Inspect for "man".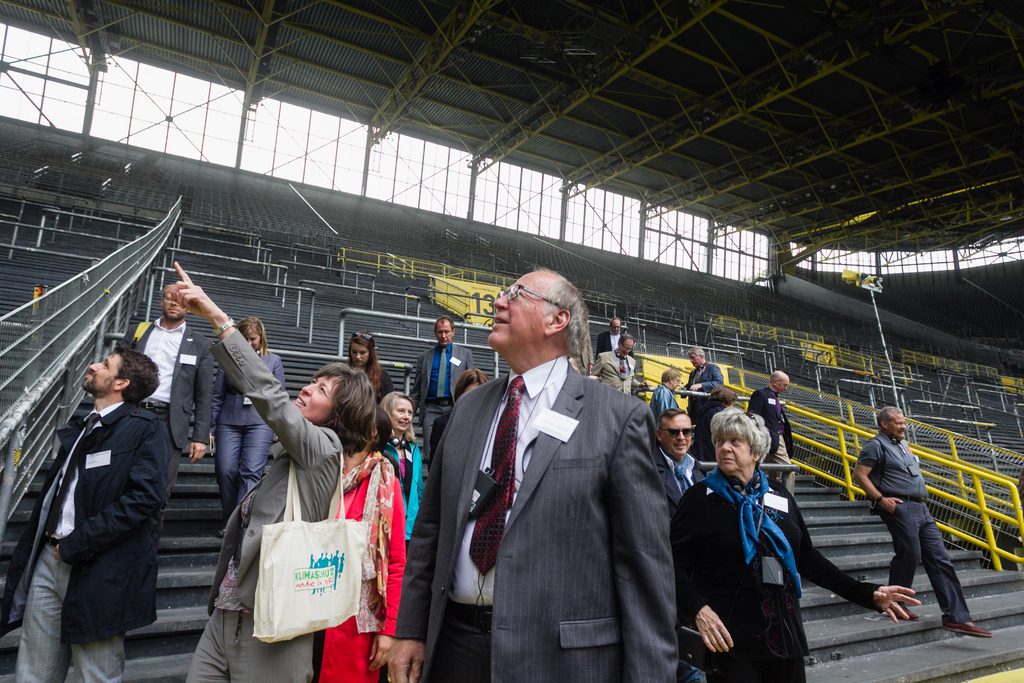
Inspection: (109, 283, 219, 479).
